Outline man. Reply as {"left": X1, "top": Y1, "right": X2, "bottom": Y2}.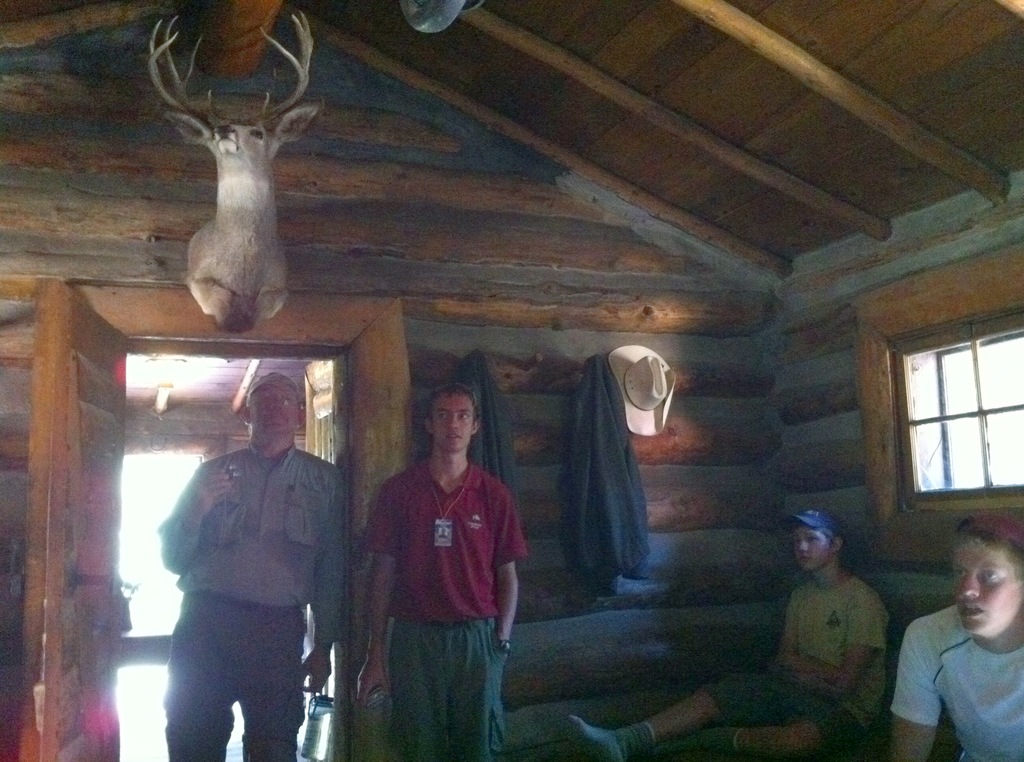
{"left": 886, "top": 547, "right": 1023, "bottom": 761}.
